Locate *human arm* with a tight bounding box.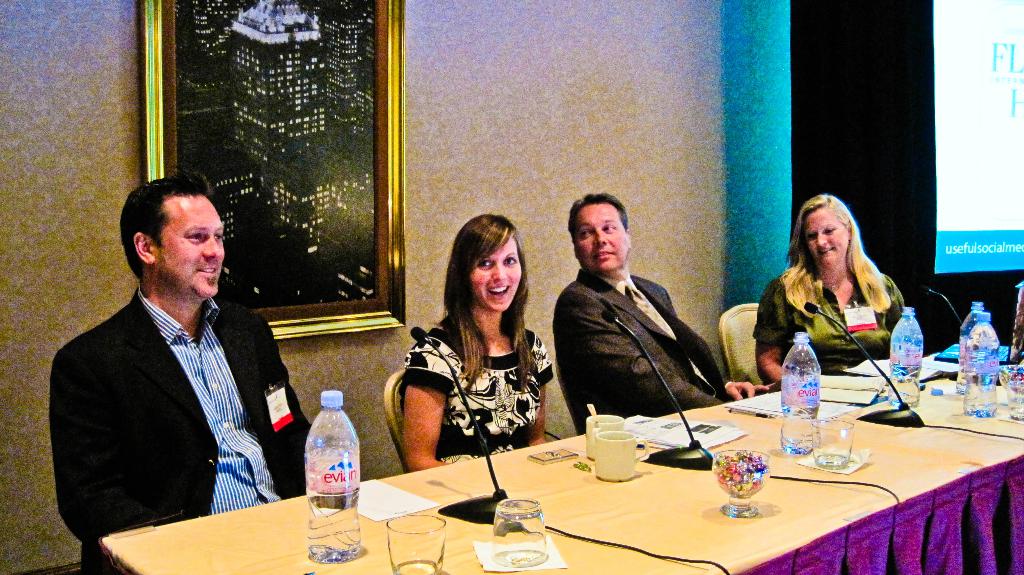
pyautogui.locateOnScreen(566, 292, 716, 412).
